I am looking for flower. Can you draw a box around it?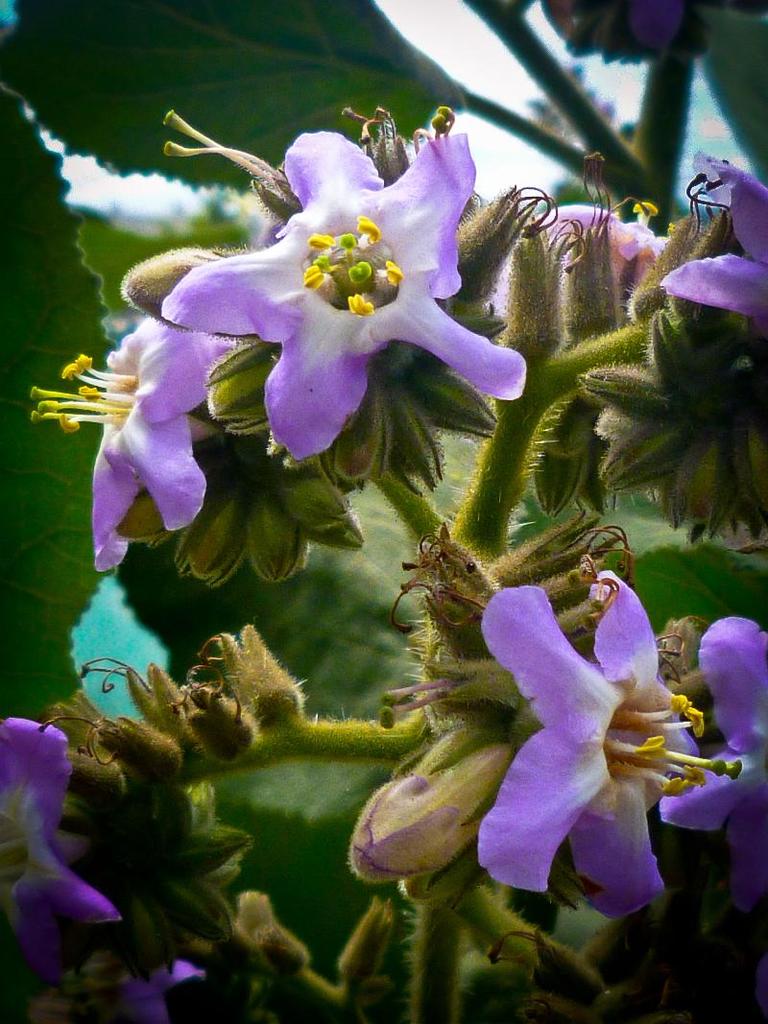
Sure, the bounding box is <bbox>372, 571, 701, 917</bbox>.
